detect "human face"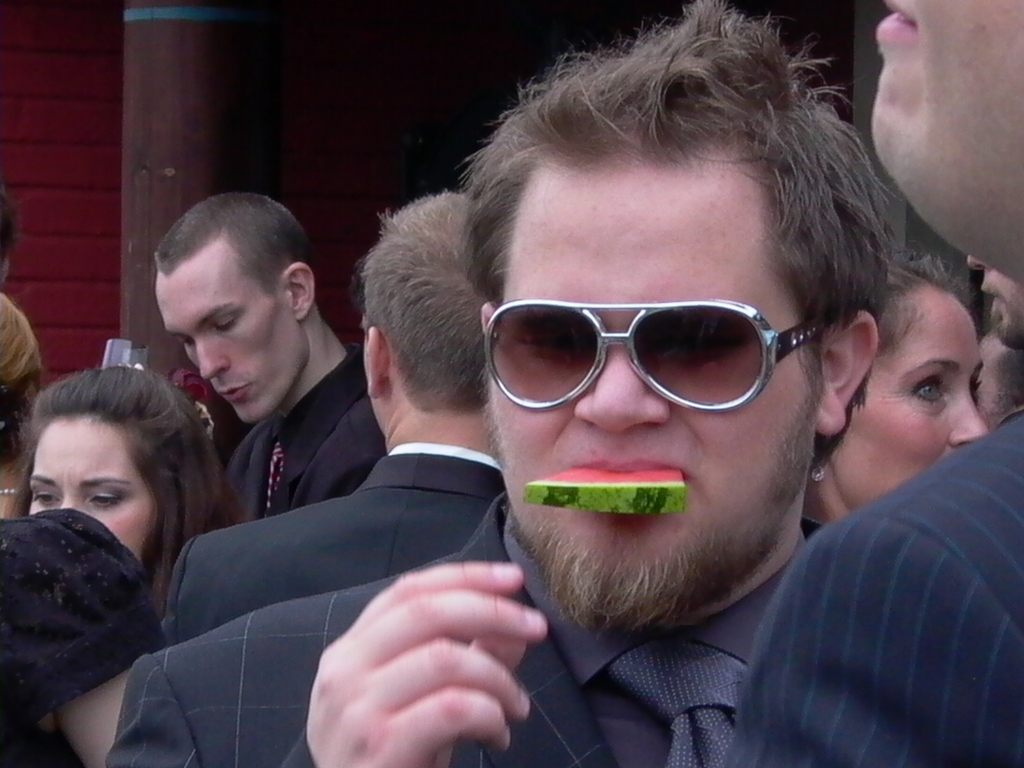
{"left": 28, "top": 417, "right": 140, "bottom": 566}
